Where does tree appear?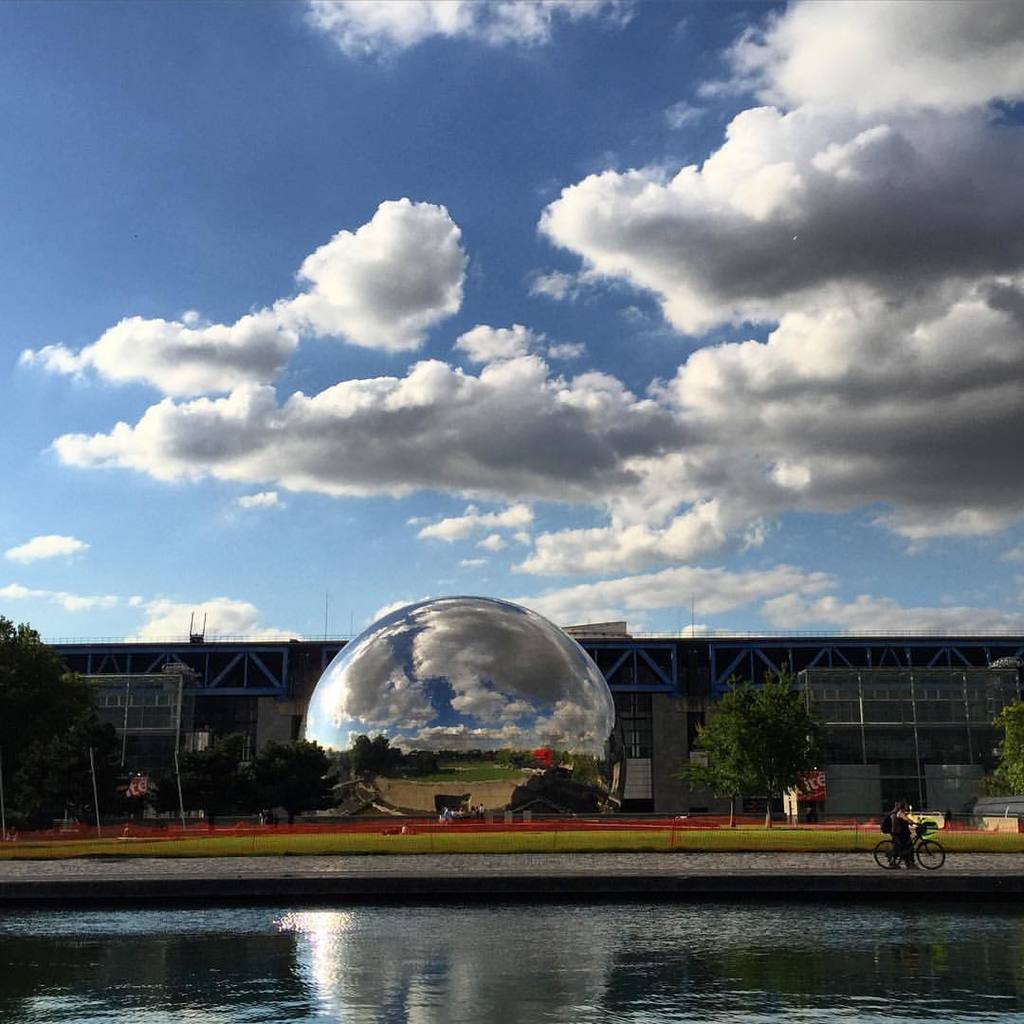
Appears at {"x1": 701, "y1": 667, "x2": 838, "y2": 817}.
